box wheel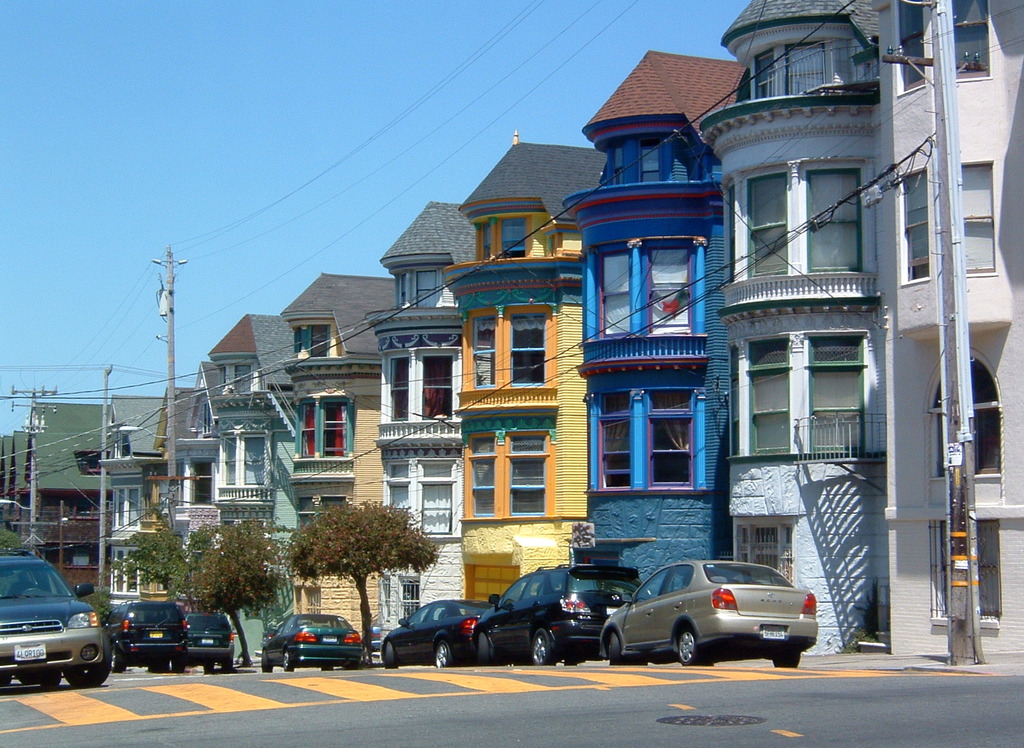
[204, 664, 216, 673]
